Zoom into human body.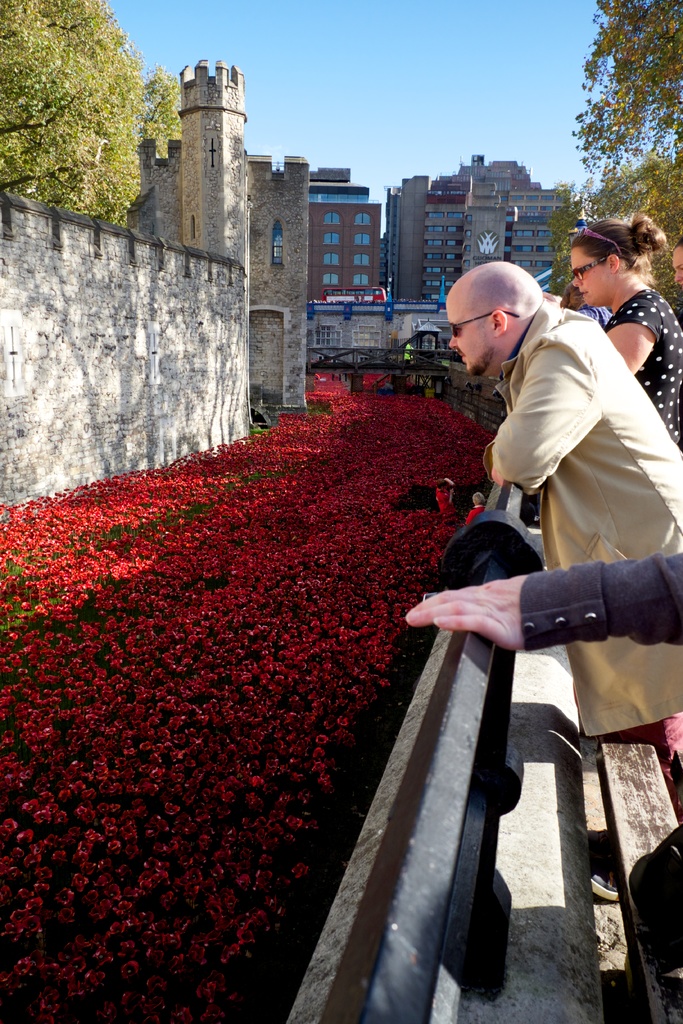
Zoom target: left=563, top=194, right=677, bottom=432.
